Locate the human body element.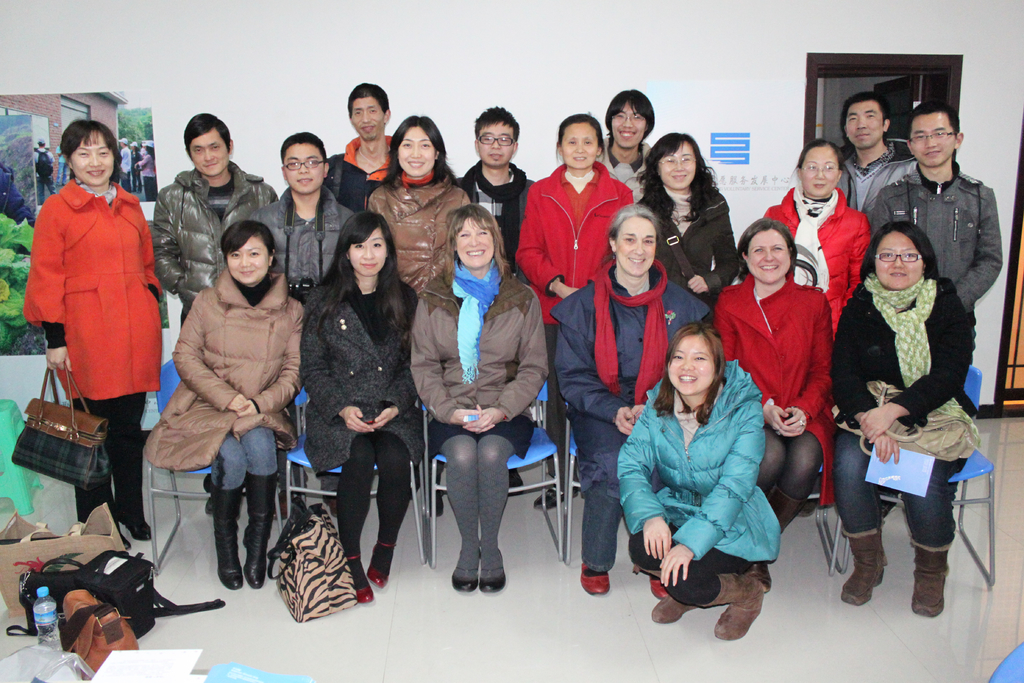
Element bbox: <region>362, 170, 468, 286</region>.
